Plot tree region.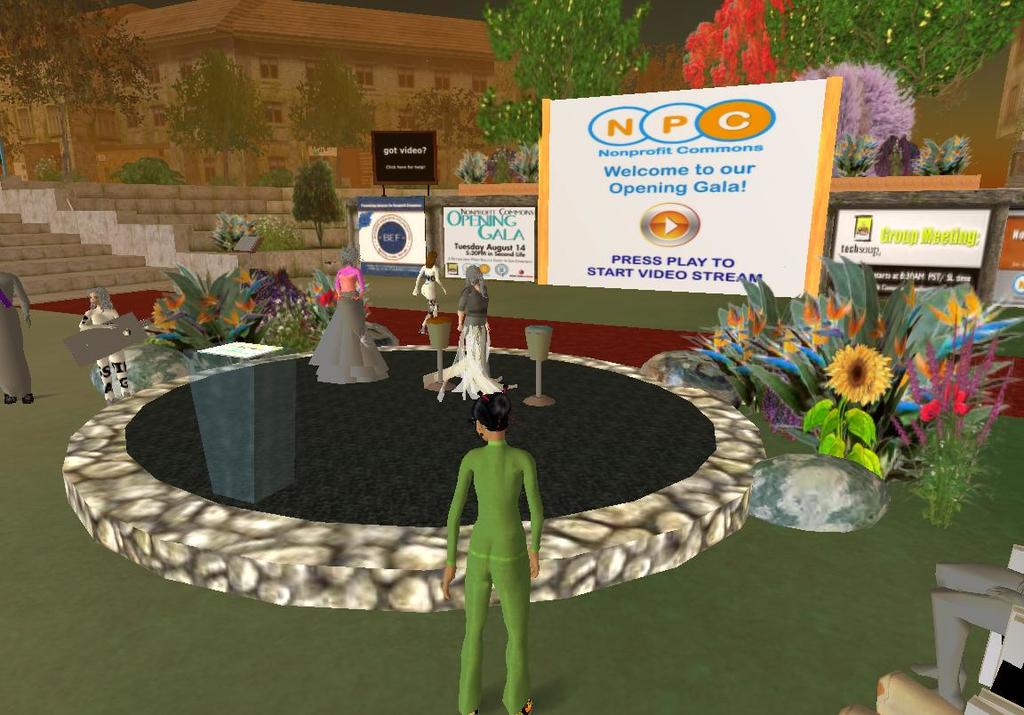
Plotted at crop(681, 0, 809, 88).
